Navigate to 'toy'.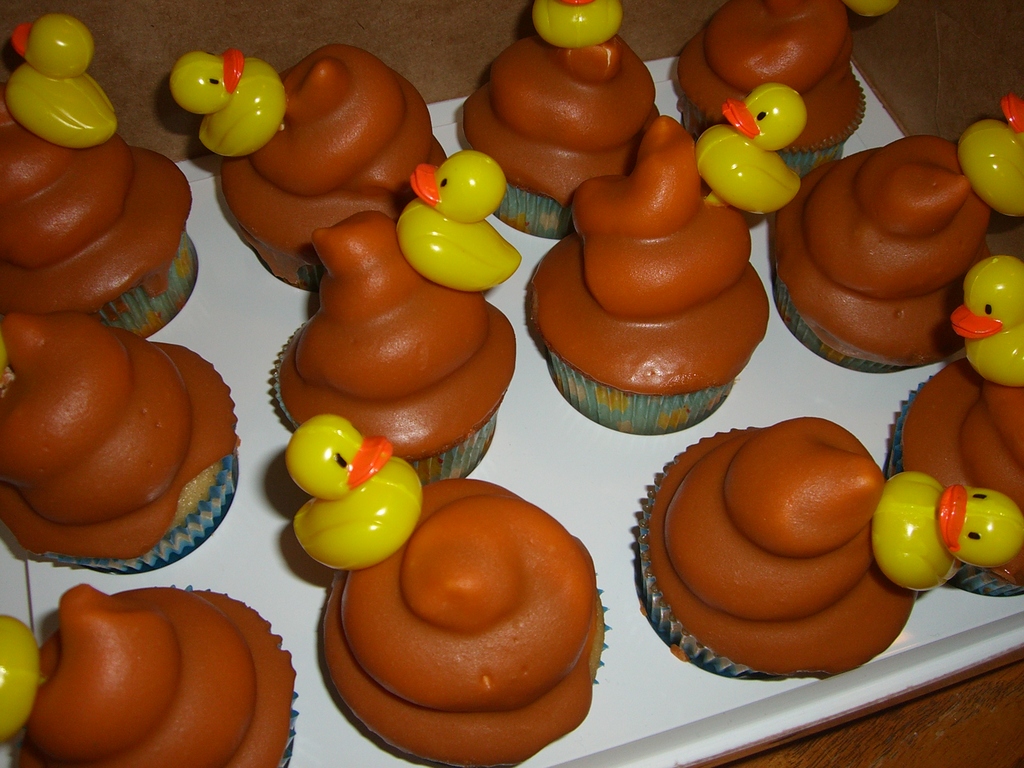
Navigation target: {"x1": 696, "y1": 84, "x2": 799, "y2": 220}.
